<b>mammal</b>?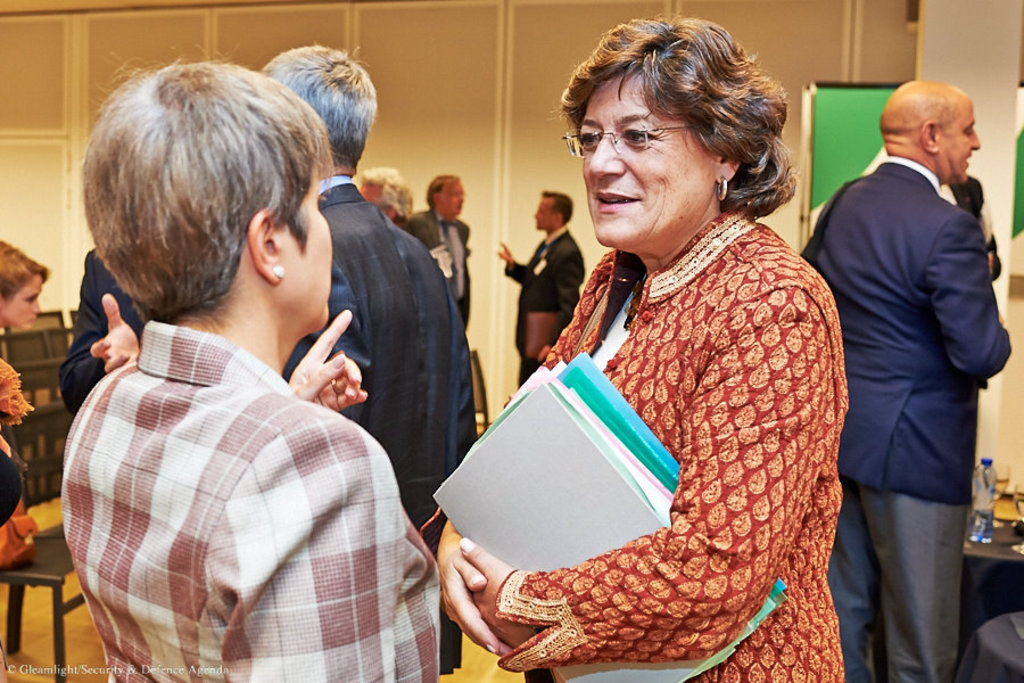
pyautogui.locateOnScreen(0, 236, 52, 454)
